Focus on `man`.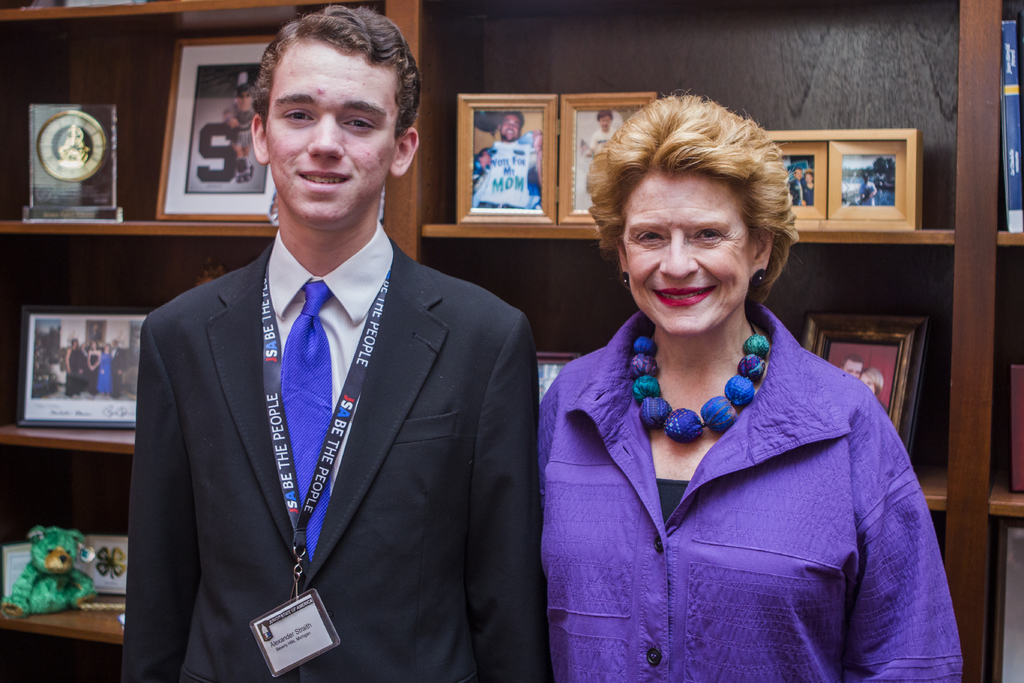
Focused at 115/59/556/668.
